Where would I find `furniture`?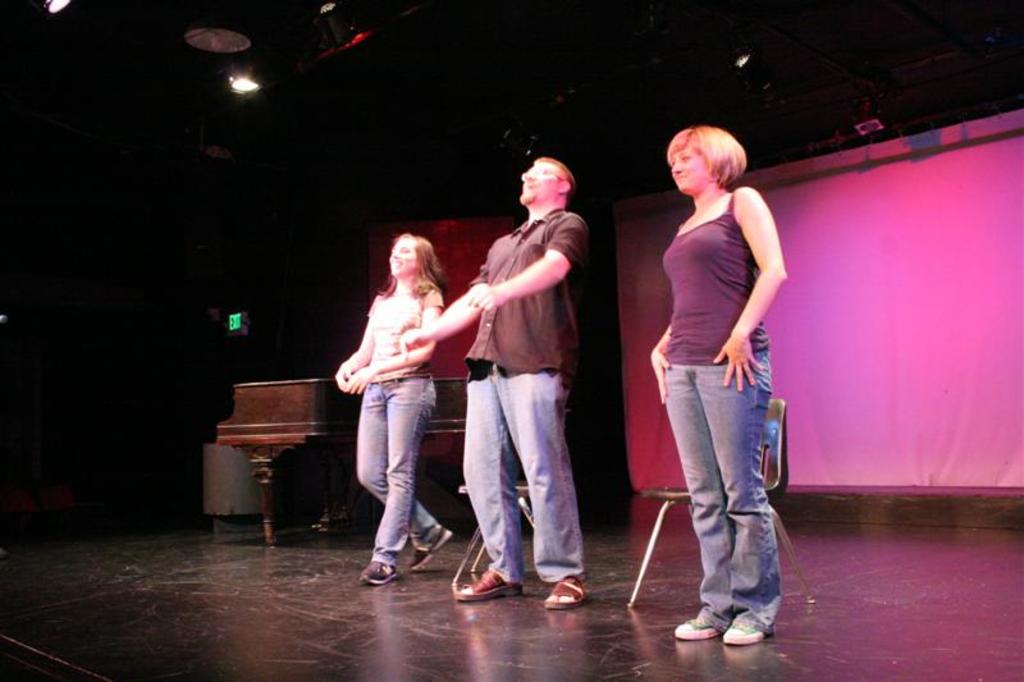
At {"left": 453, "top": 484, "right": 532, "bottom": 587}.
